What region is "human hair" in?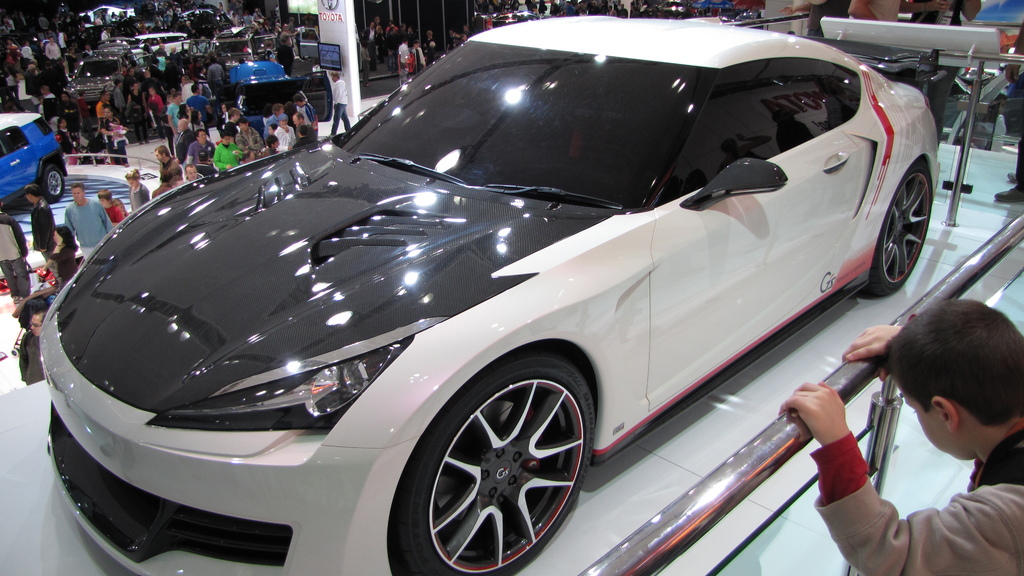
Rect(185, 163, 195, 172).
